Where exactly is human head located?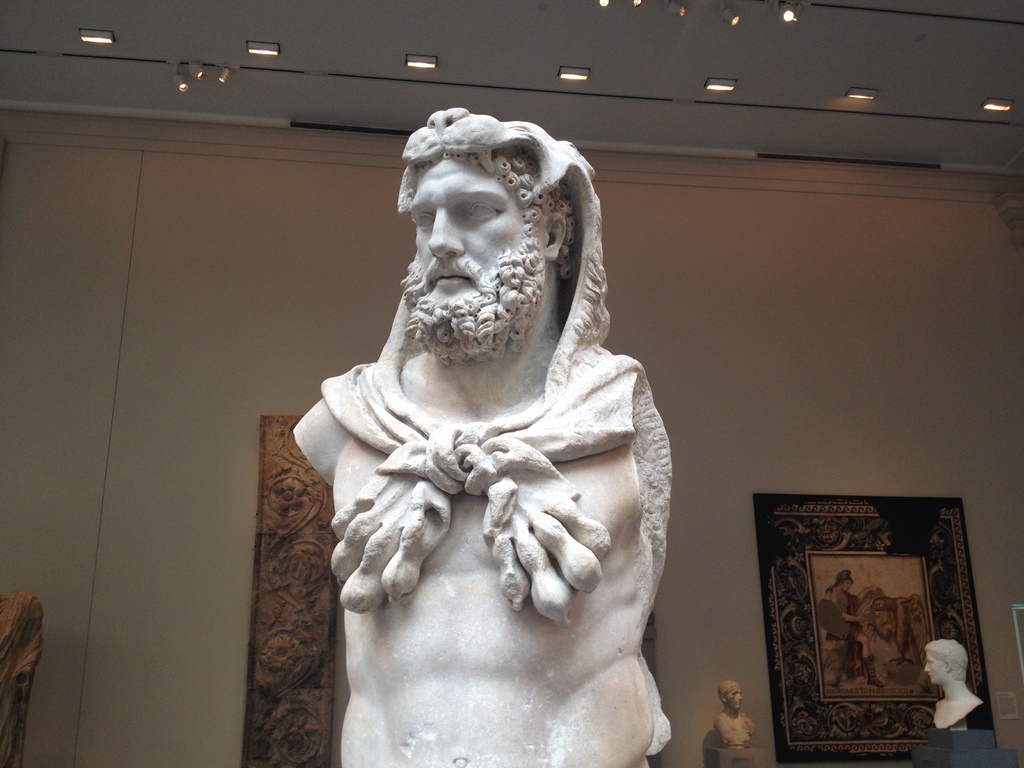
Its bounding box is (379, 115, 576, 351).
